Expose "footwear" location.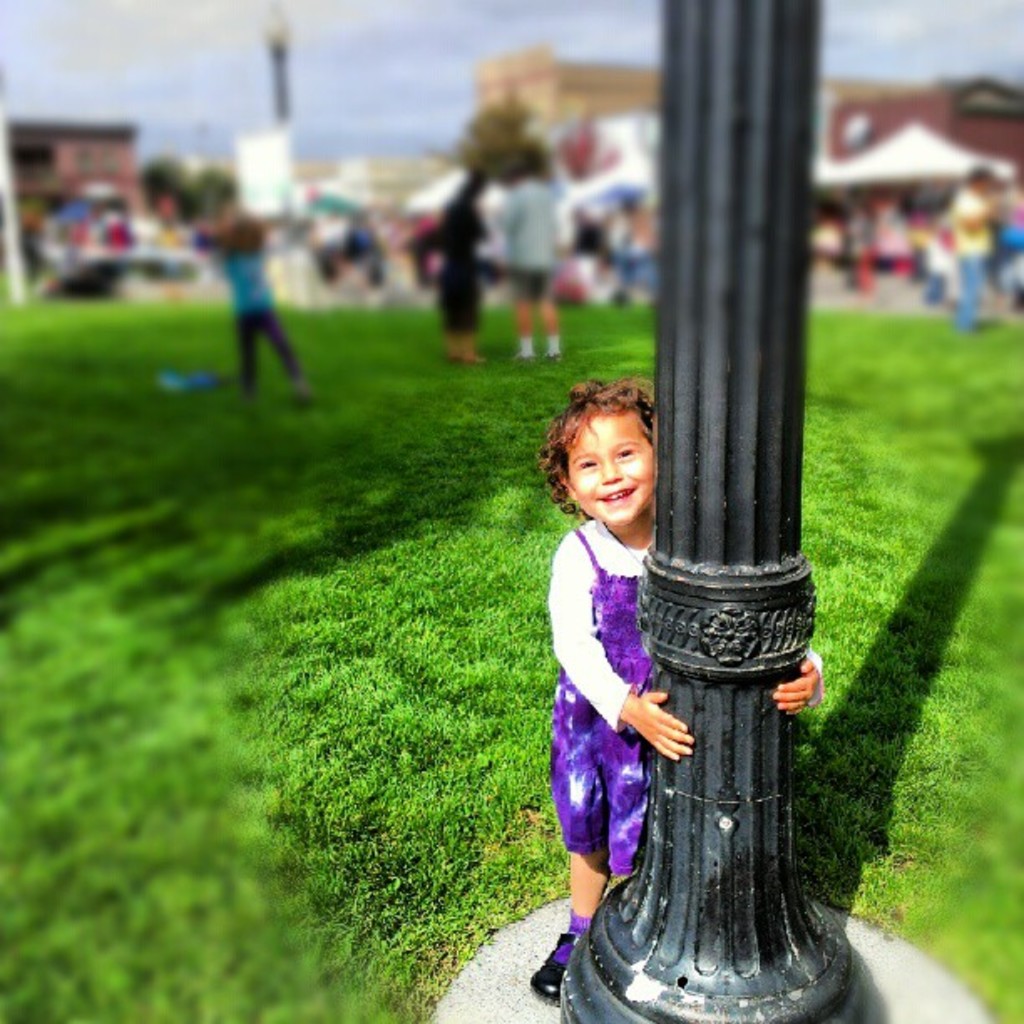
Exposed at 535 927 577 994.
